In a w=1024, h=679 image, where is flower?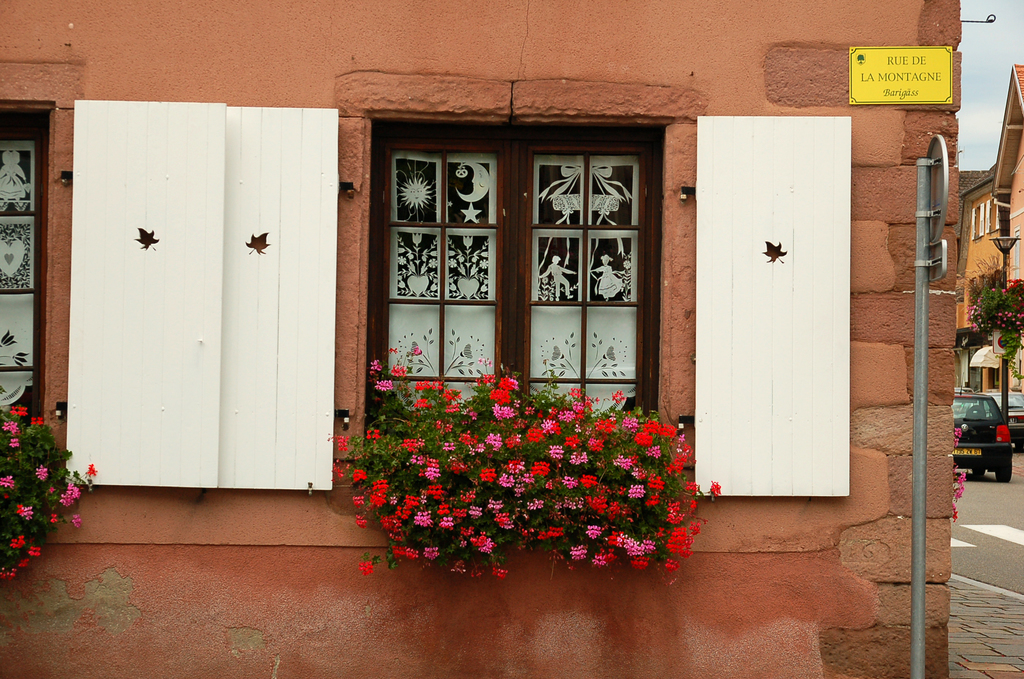
(x1=11, y1=407, x2=27, y2=418).
